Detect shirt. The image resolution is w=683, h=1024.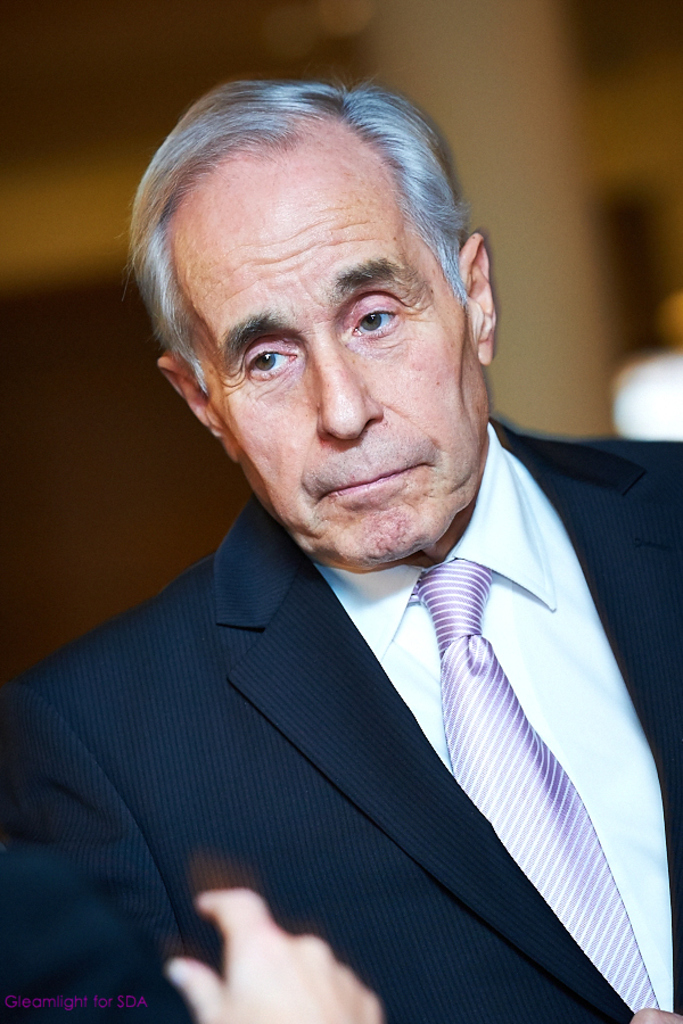
l=321, t=423, r=669, b=1008.
